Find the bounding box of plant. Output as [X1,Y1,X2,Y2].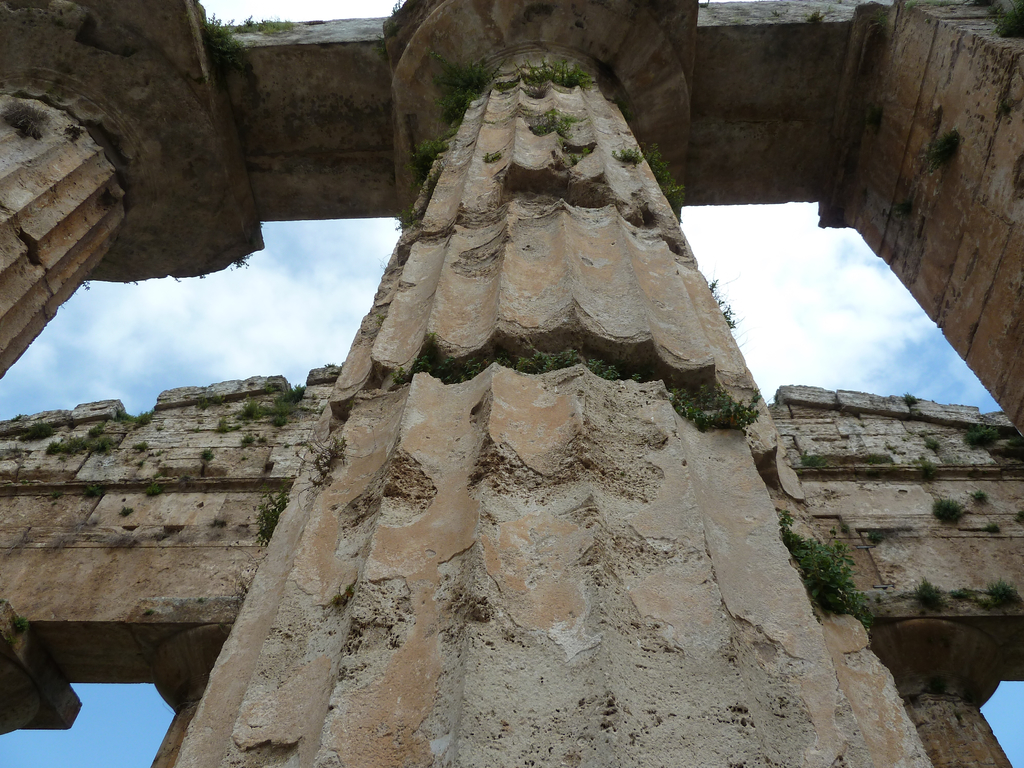
[250,486,287,544].
